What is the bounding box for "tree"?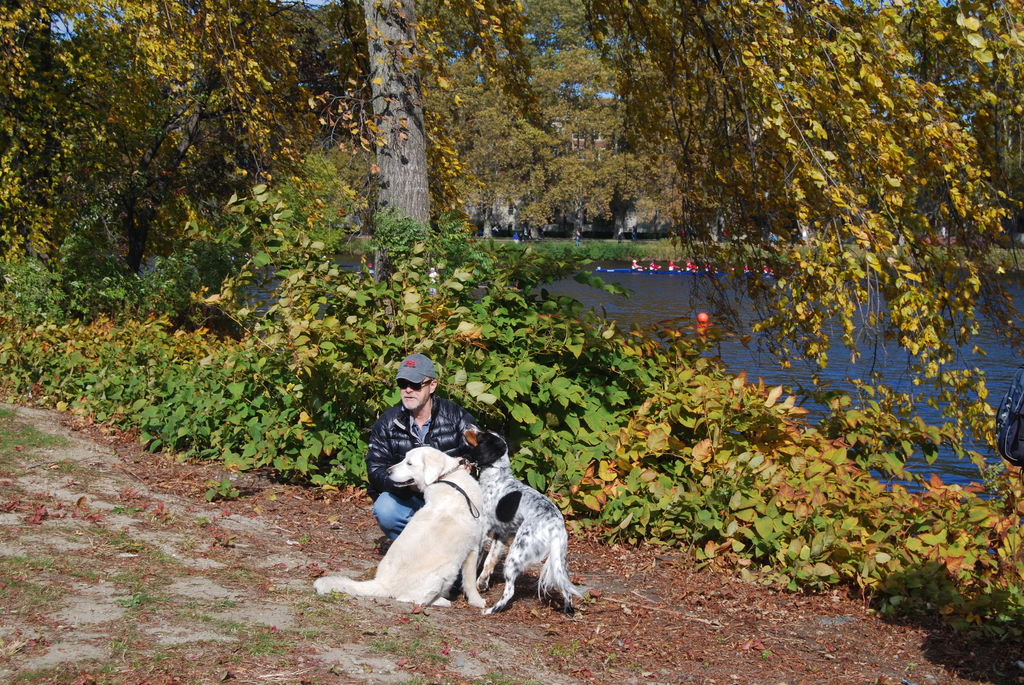
x1=1, y1=0, x2=1023, y2=515.
